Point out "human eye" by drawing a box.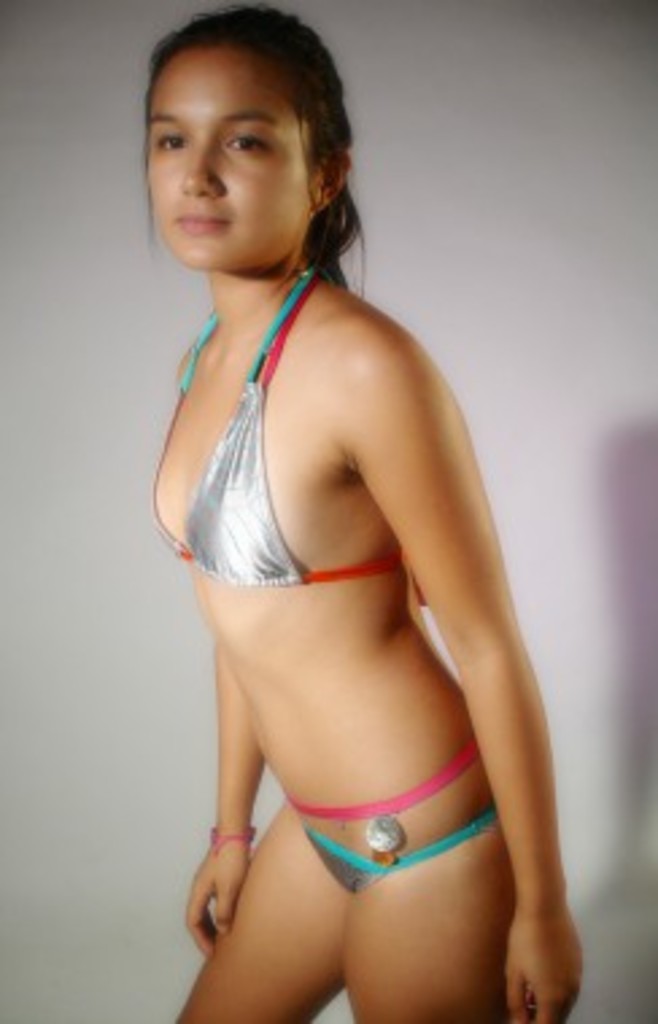
146 119 191 159.
